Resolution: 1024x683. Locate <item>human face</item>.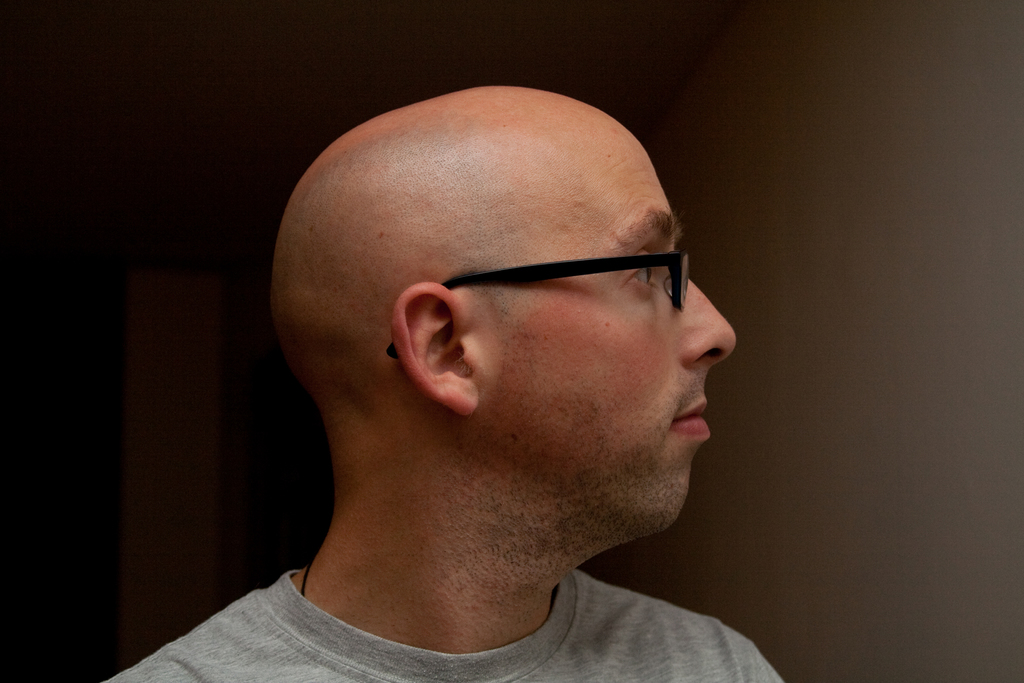
{"x1": 474, "y1": 141, "x2": 737, "y2": 542}.
